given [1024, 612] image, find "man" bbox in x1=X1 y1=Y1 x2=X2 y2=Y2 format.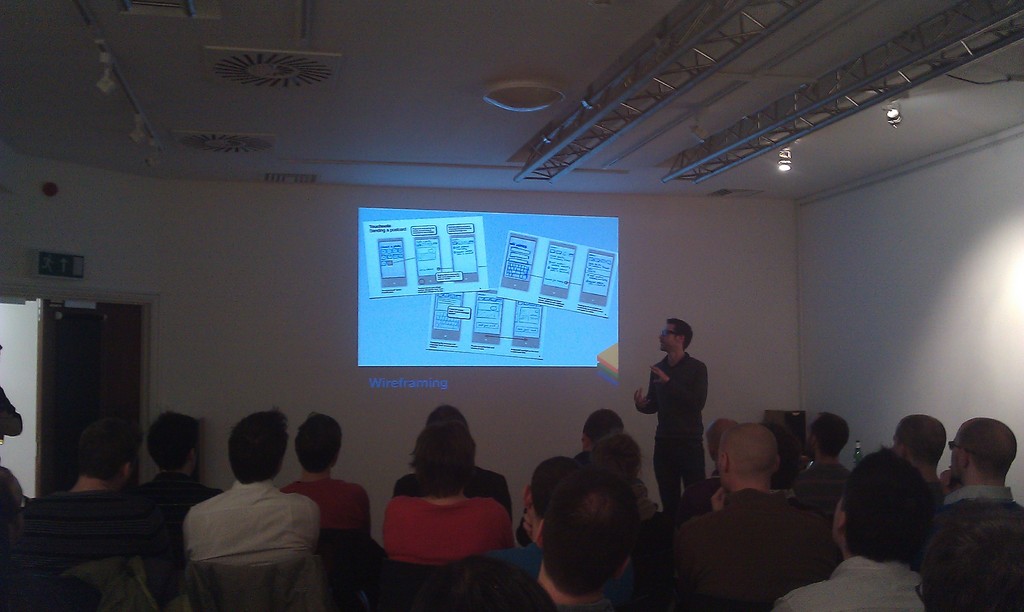
x1=658 y1=420 x2=825 y2=596.
